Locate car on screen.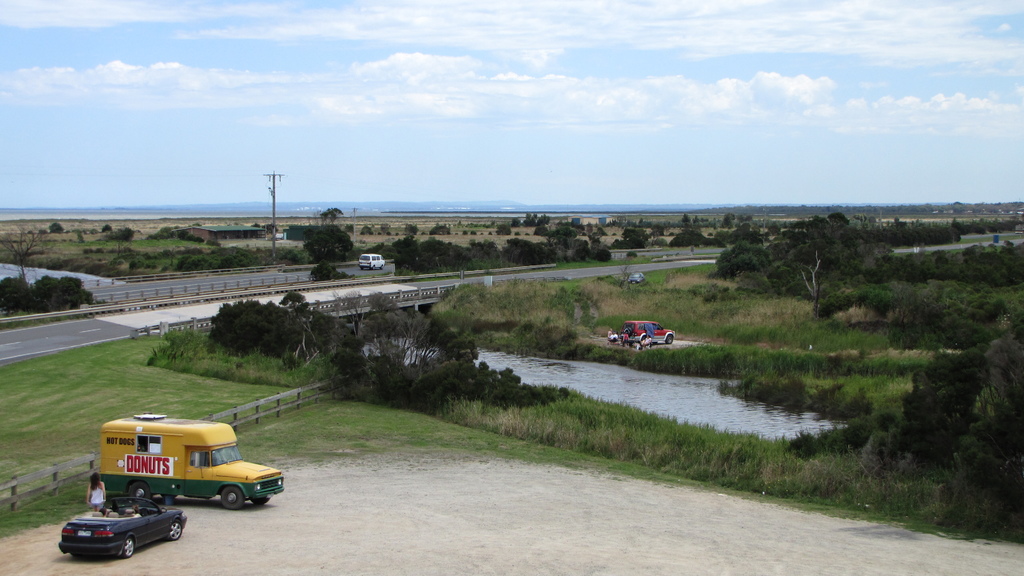
On screen at [361, 250, 387, 271].
